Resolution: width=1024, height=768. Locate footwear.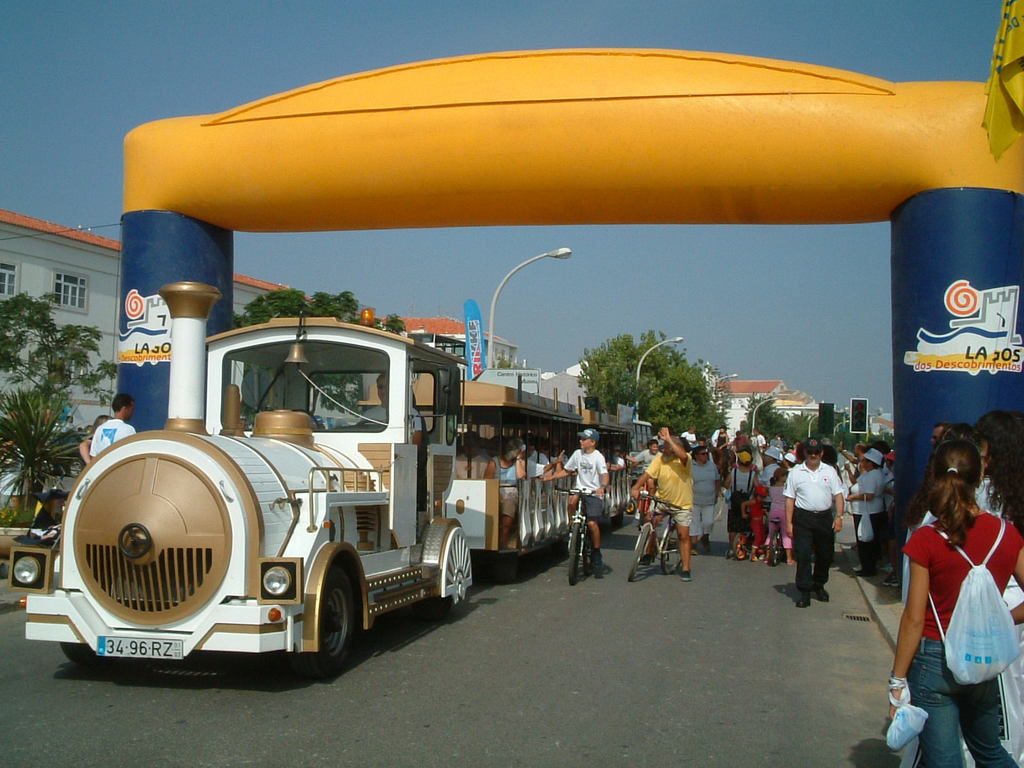
detection(589, 548, 601, 574).
